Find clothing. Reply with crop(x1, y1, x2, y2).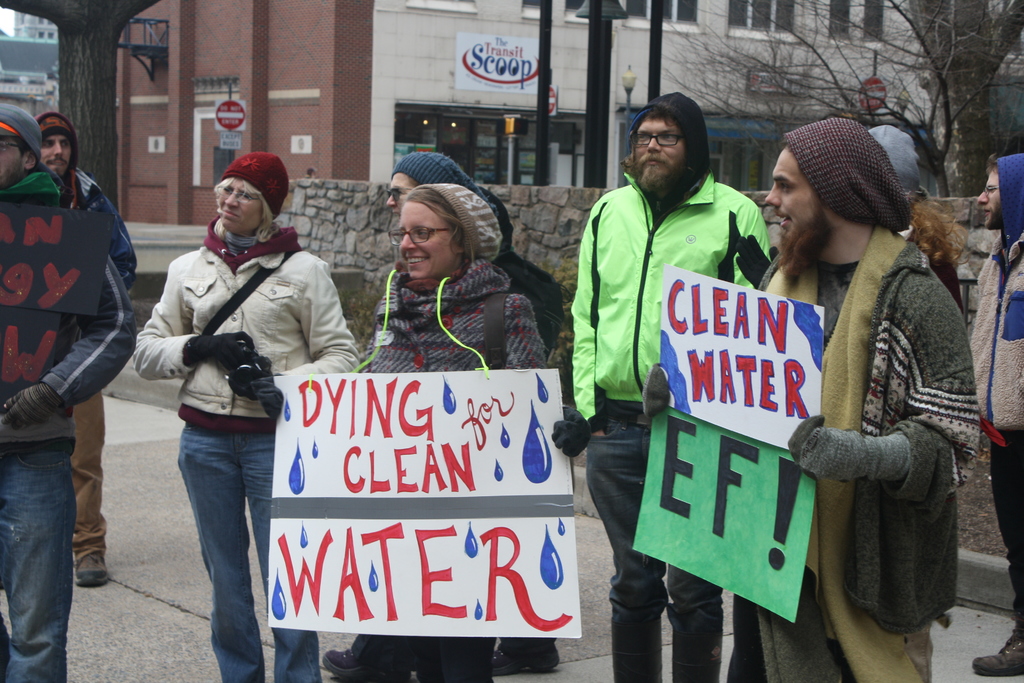
crop(158, 227, 368, 682).
